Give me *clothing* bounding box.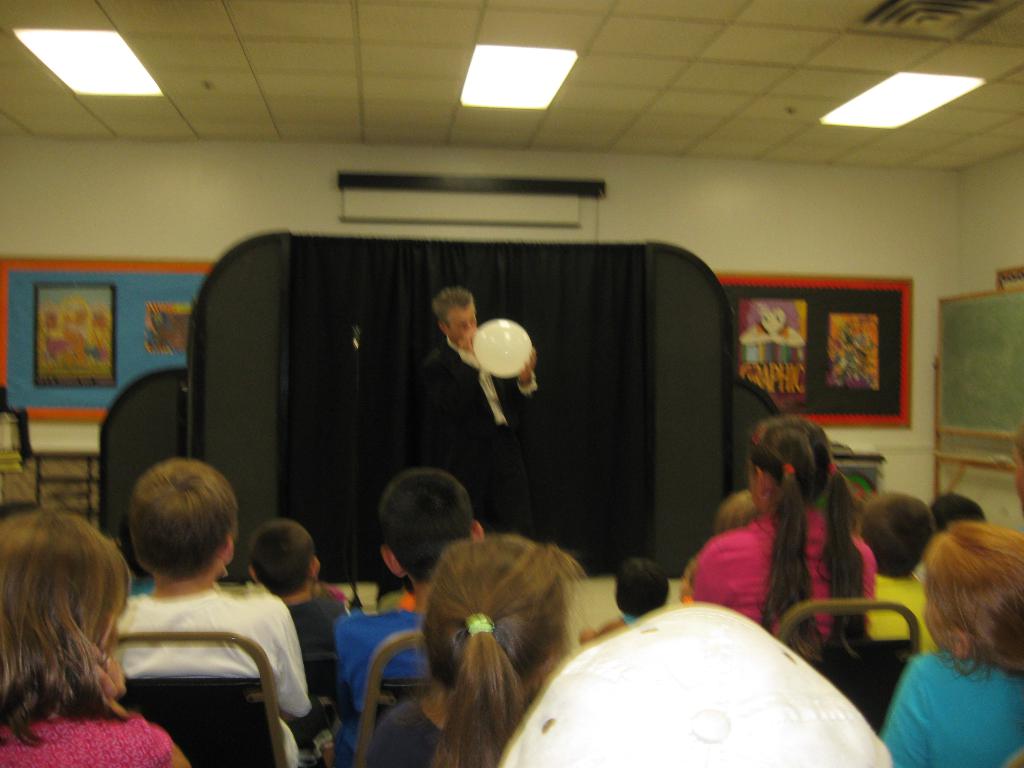
x1=1, y1=694, x2=167, y2=767.
